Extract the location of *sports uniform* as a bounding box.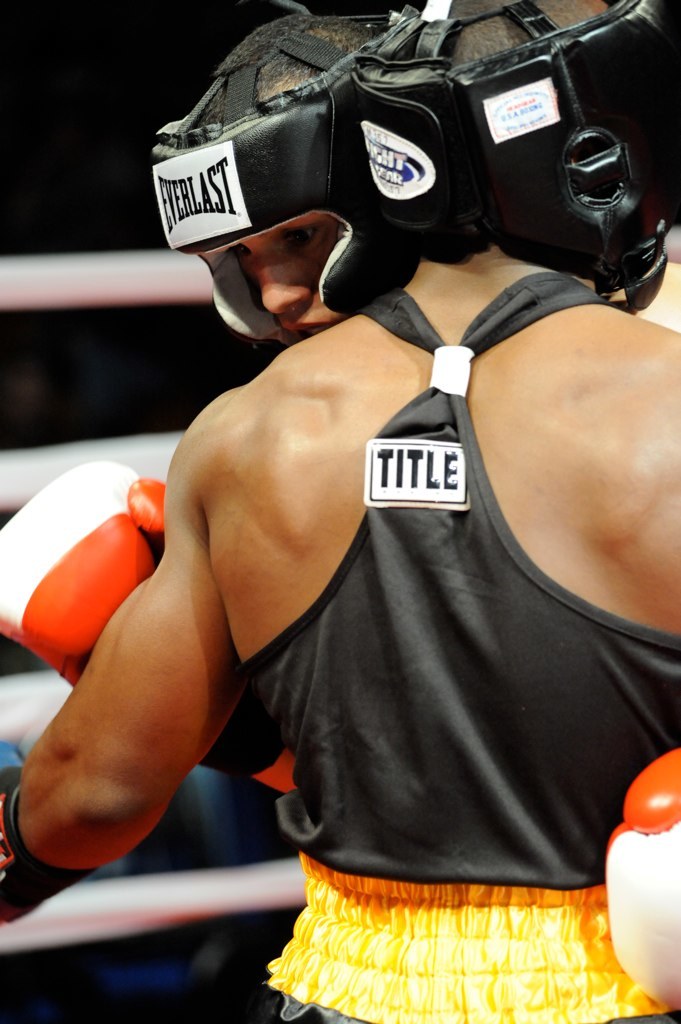
Rect(61, 0, 680, 1021).
